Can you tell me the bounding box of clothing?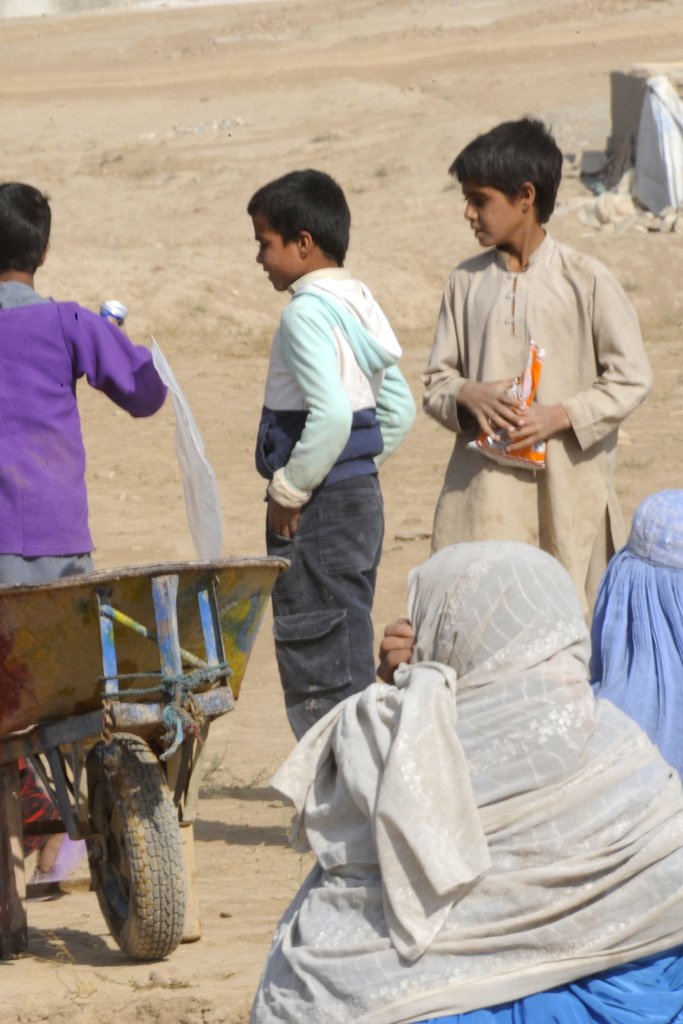
l=245, t=259, r=425, b=755.
